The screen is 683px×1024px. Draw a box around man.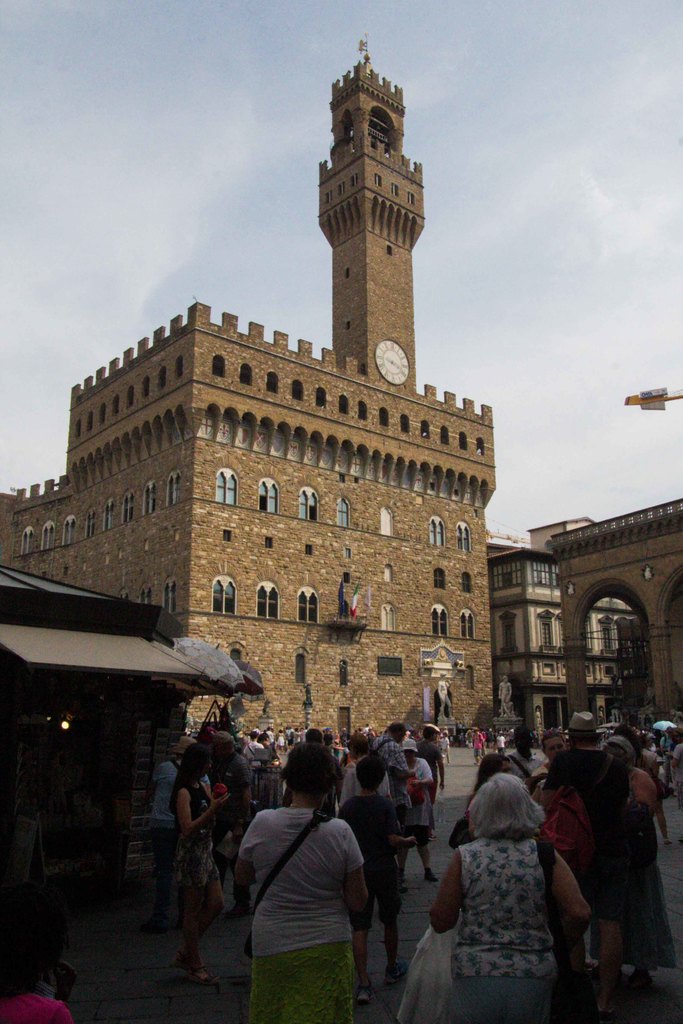
BBox(415, 721, 446, 786).
